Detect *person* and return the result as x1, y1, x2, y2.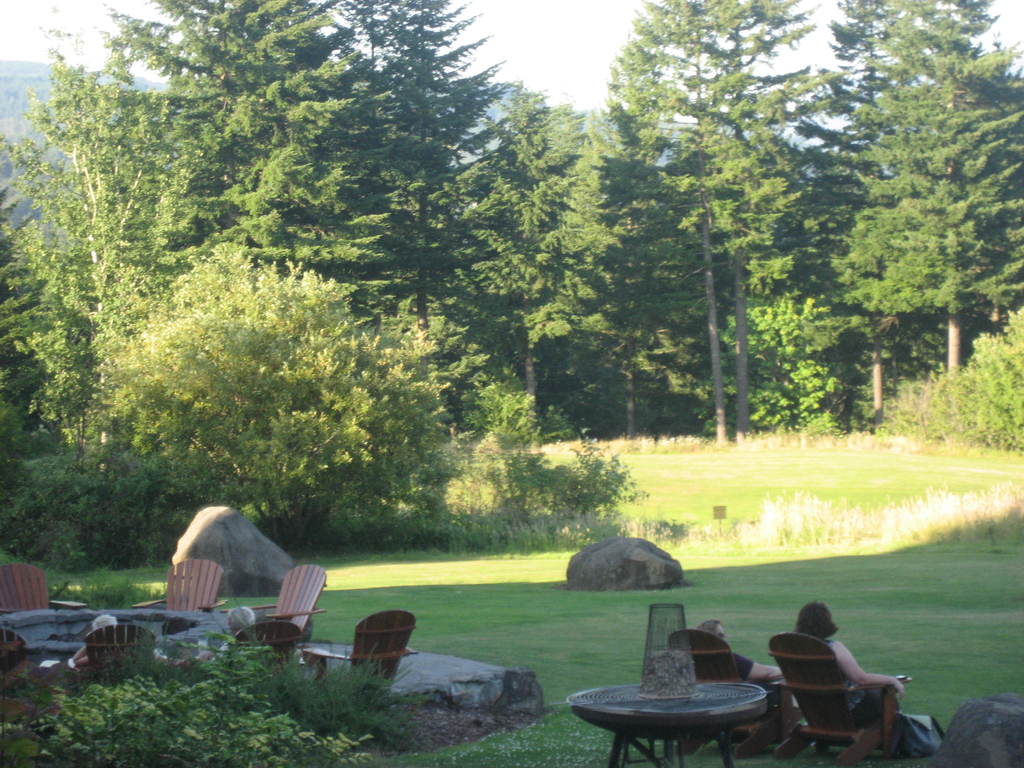
789, 615, 895, 735.
